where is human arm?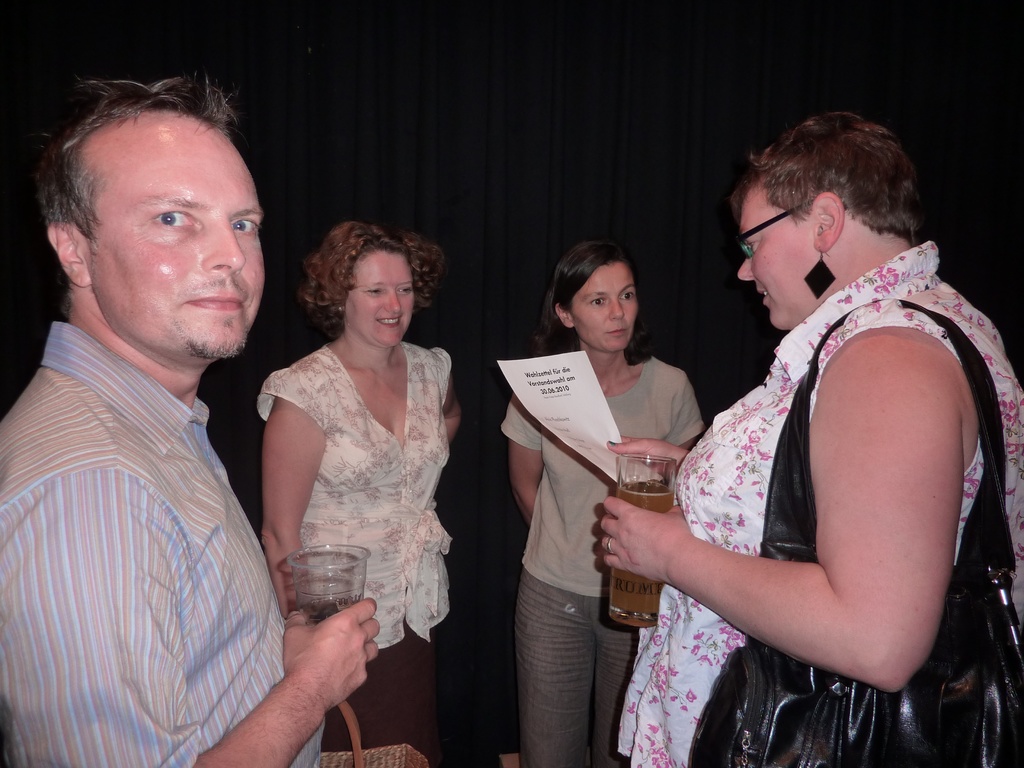
box=[443, 376, 461, 442].
